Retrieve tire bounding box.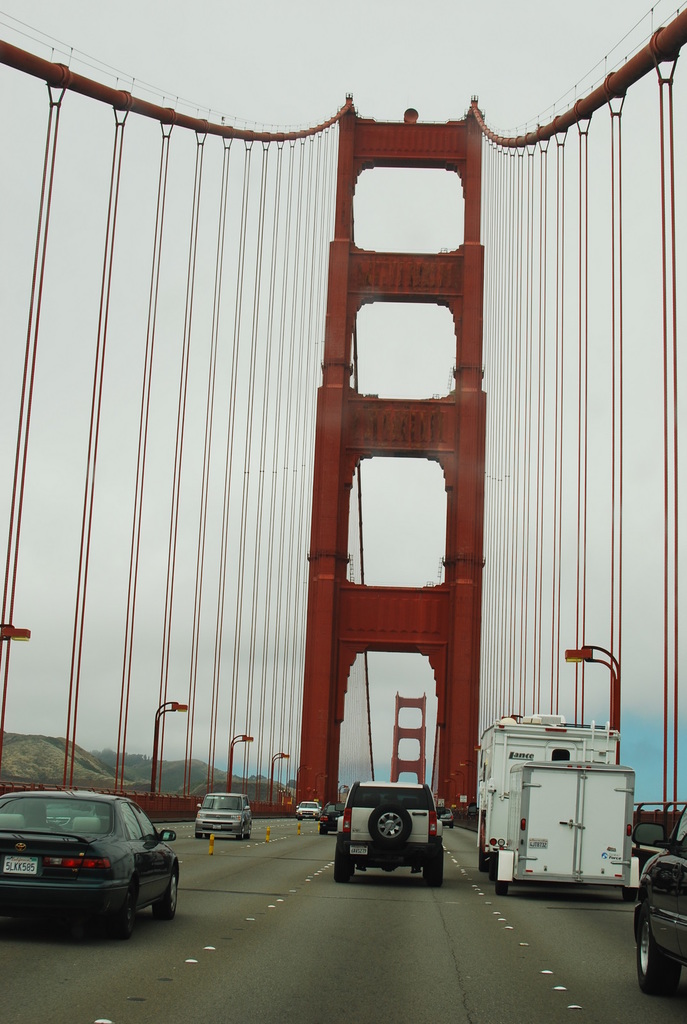
Bounding box: [366,810,411,851].
